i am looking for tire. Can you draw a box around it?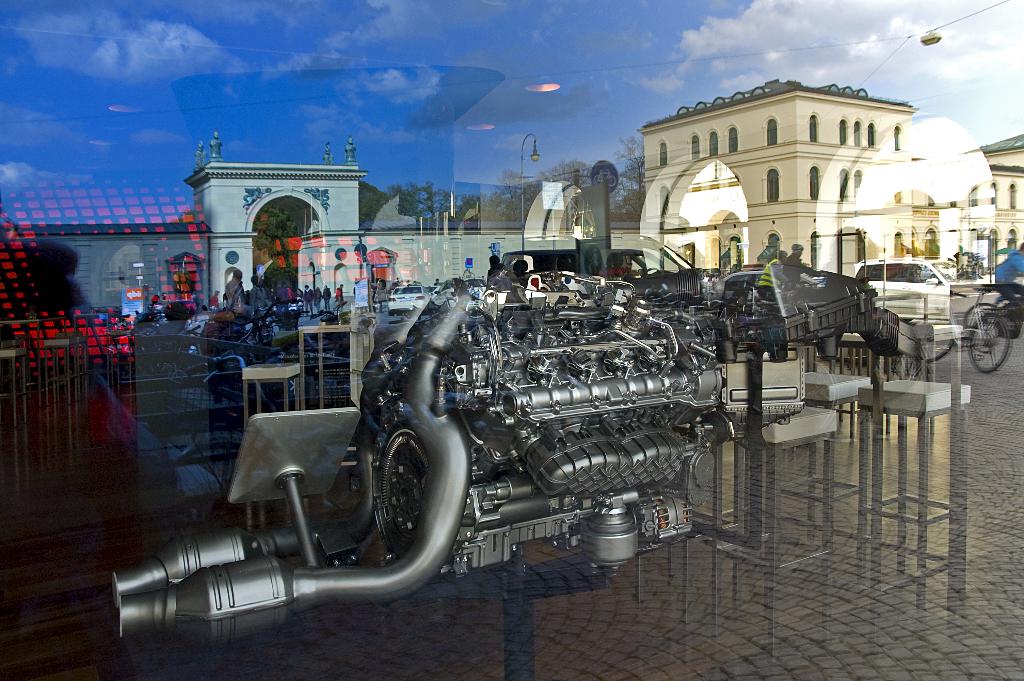
Sure, the bounding box is 915:306:954:363.
